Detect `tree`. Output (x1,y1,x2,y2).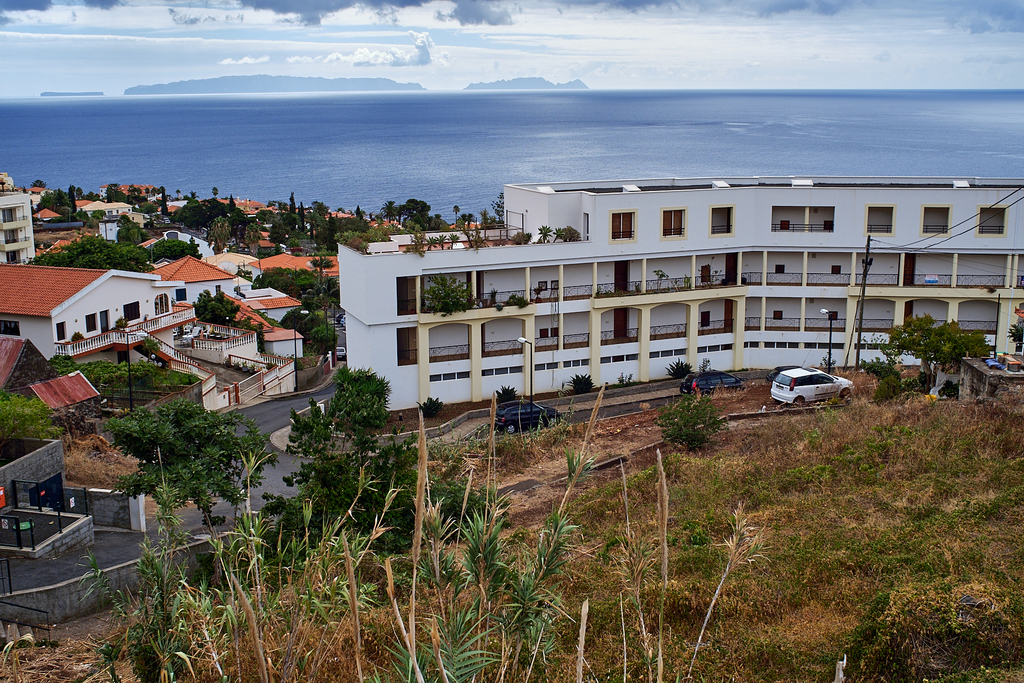
(188,285,248,329).
